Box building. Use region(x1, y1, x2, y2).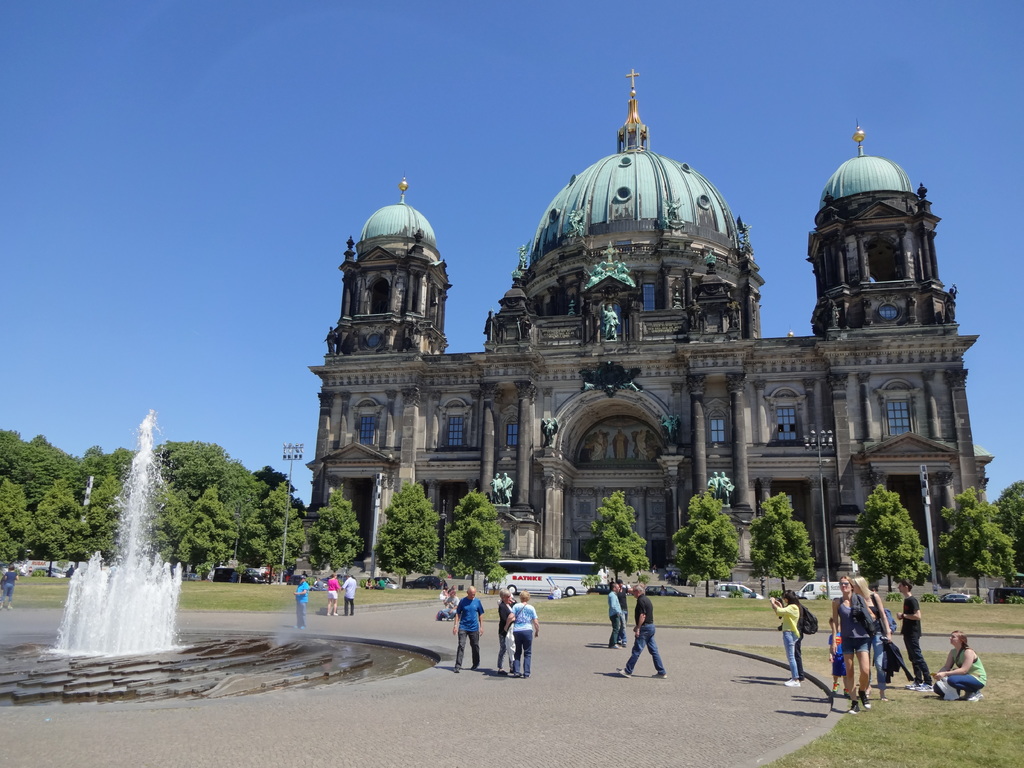
region(313, 71, 991, 588).
